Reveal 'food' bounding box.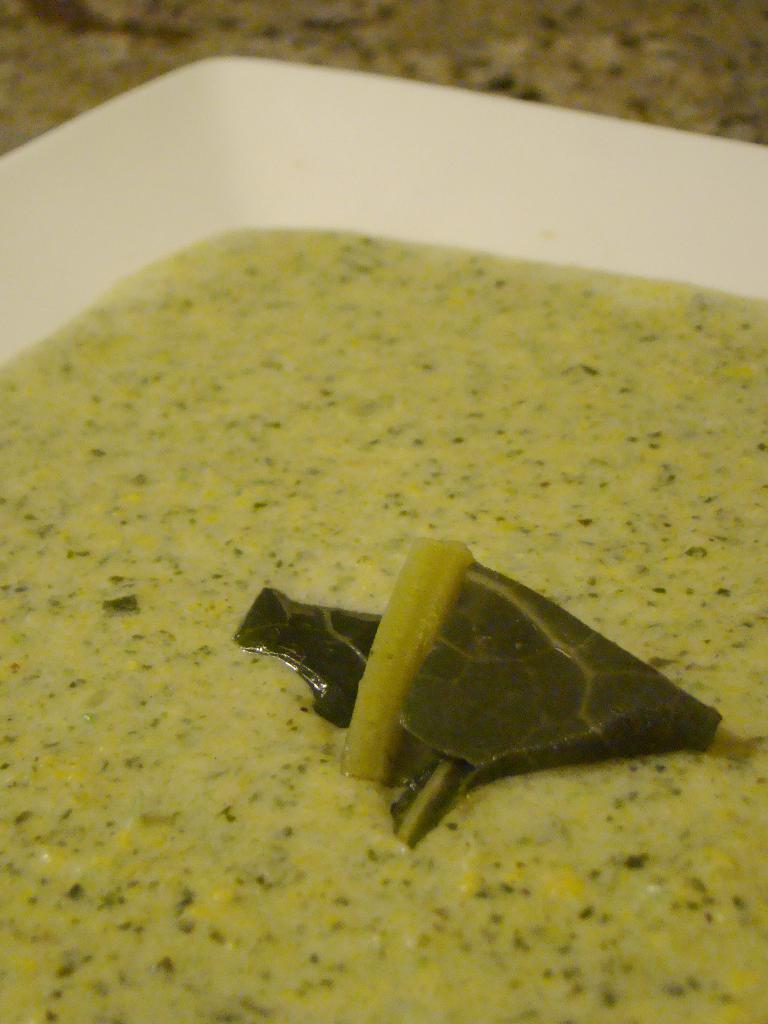
Revealed: locate(19, 181, 767, 928).
